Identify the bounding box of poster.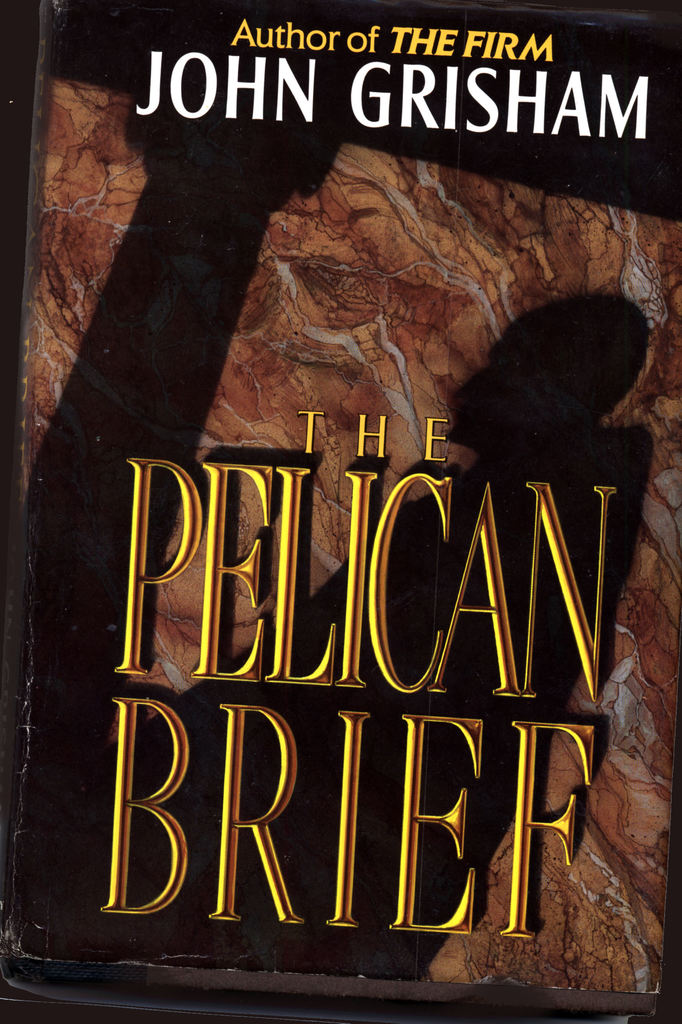
(left=0, top=1, right=681, bottom=1023).
